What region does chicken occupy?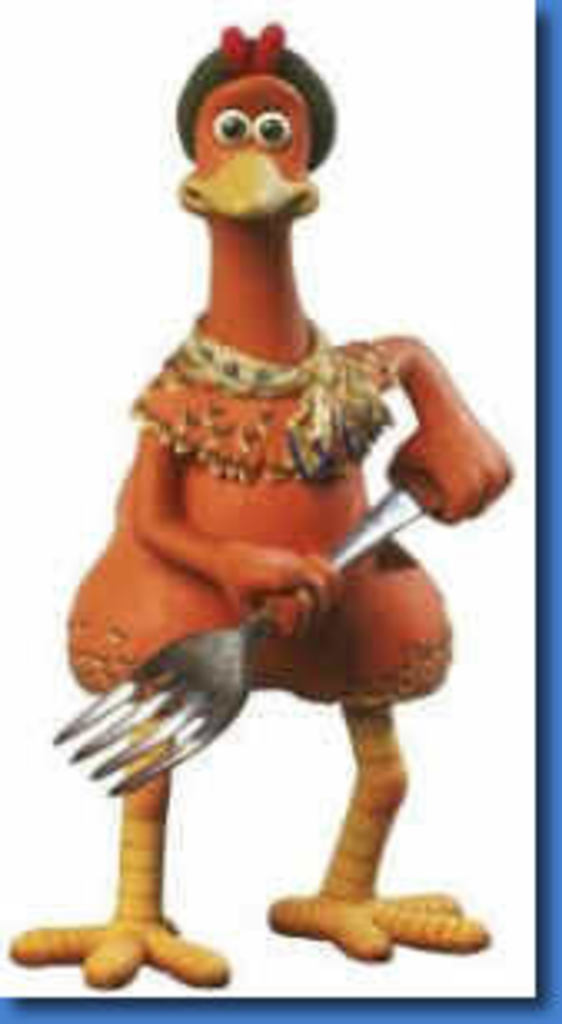
x1=13, y1=173, x2=479, y2=964.
